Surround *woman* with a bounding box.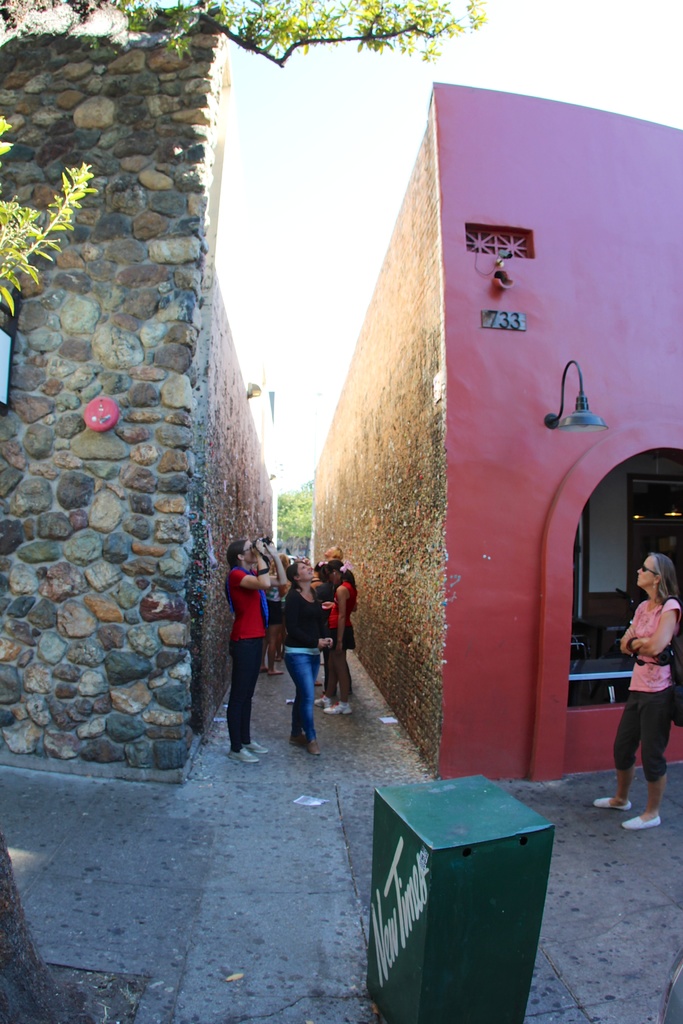
box(262, 557, 286, 675).
